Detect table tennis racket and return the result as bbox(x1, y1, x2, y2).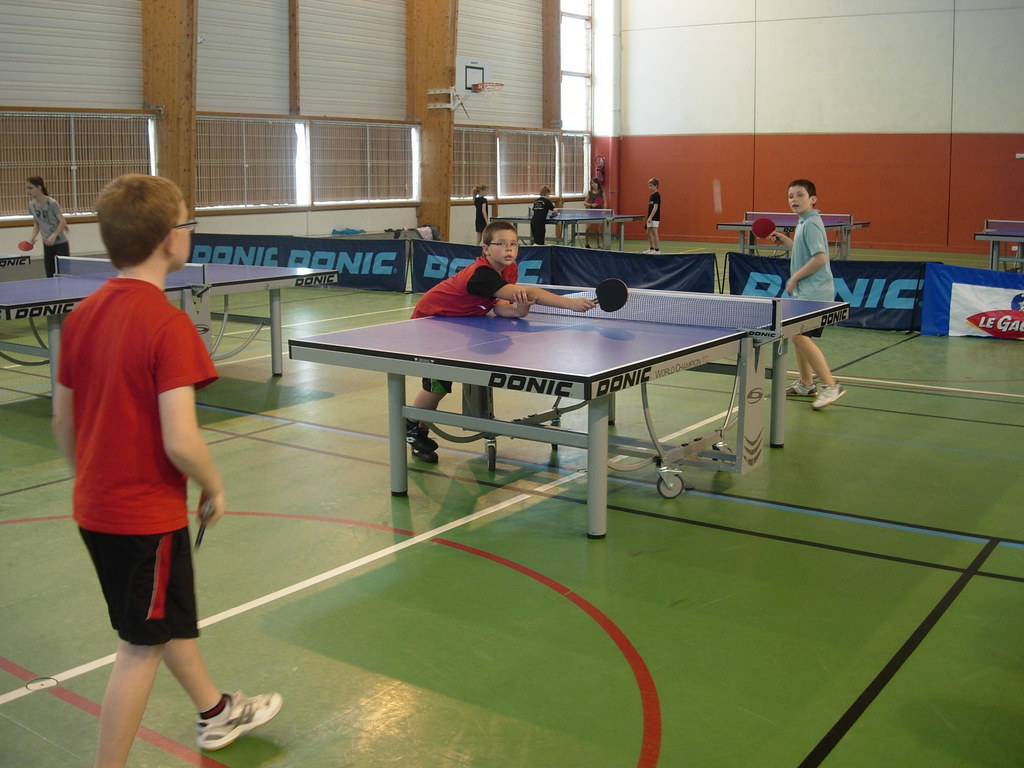
bbox(17, 238, 38, 248).
